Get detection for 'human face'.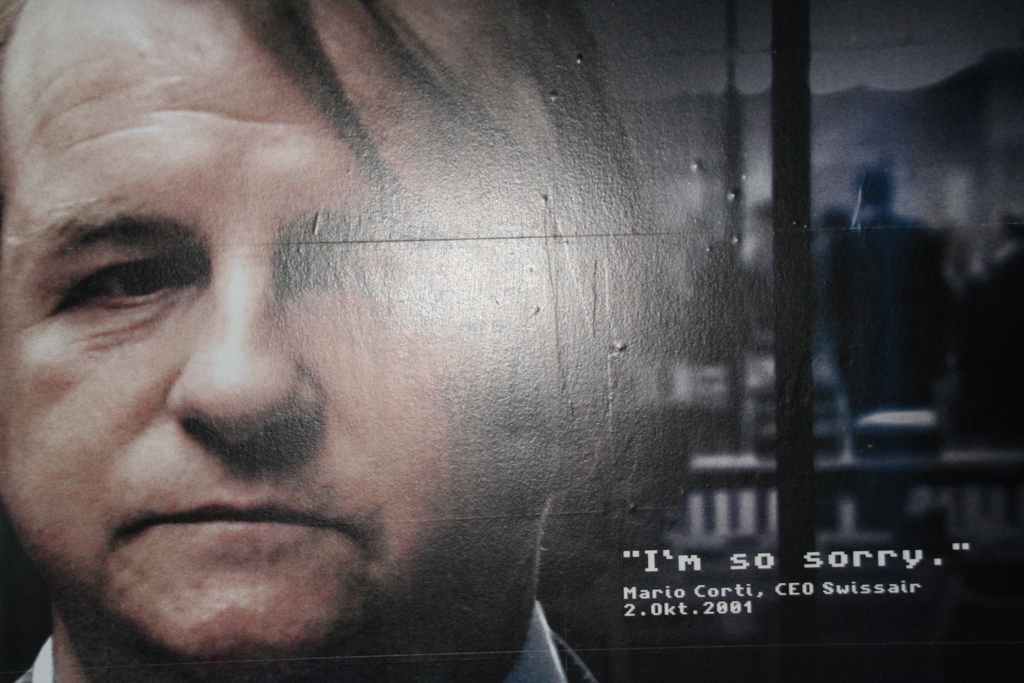
Detection: [x1=0, y1=0, x2=543, y2=673].
